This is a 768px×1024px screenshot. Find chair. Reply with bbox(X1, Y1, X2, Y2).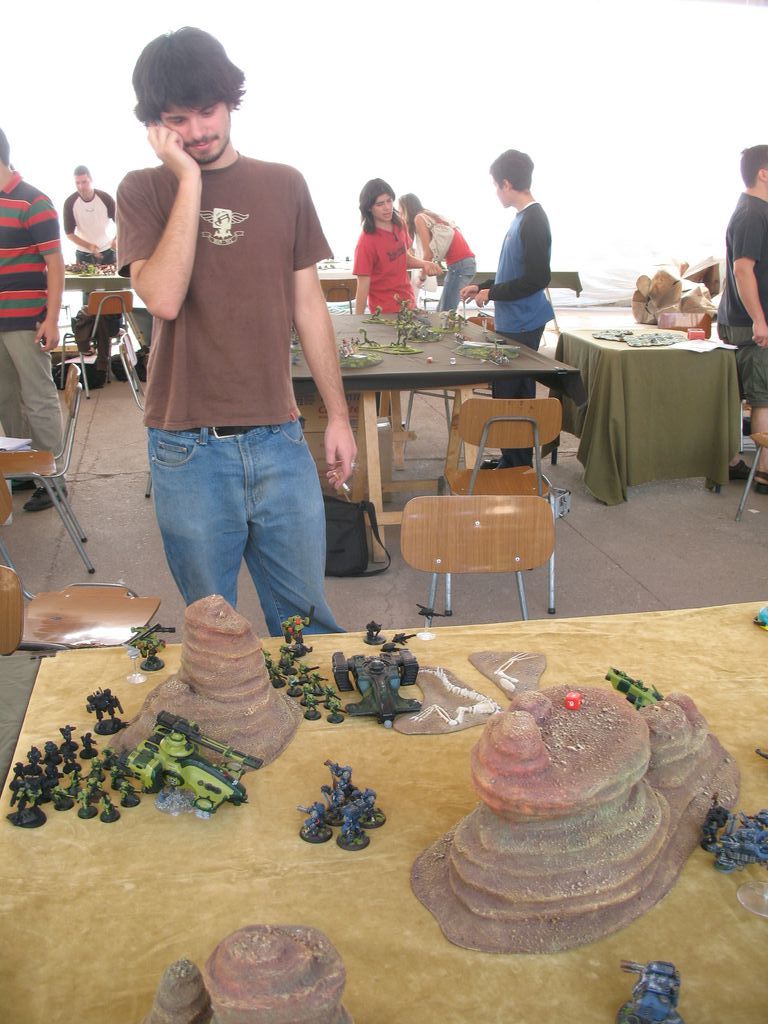
bbox(401, 309, 490, 467).
